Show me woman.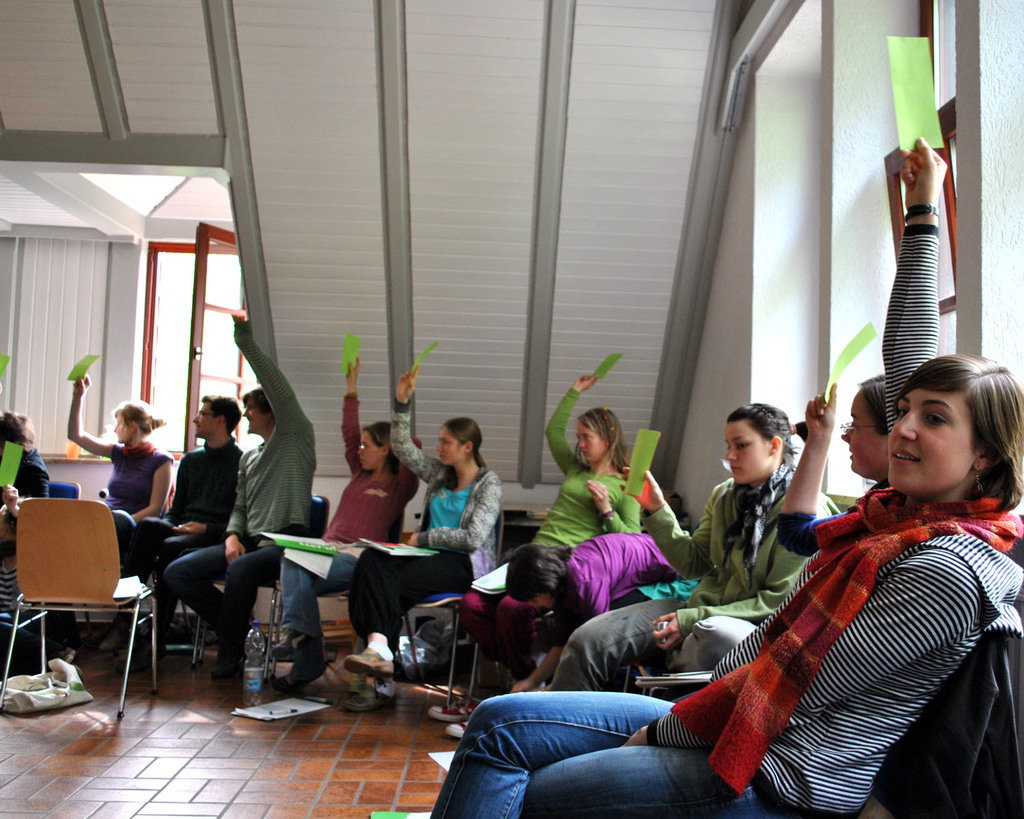
woman is here: region(782, 381, 894, 564).
